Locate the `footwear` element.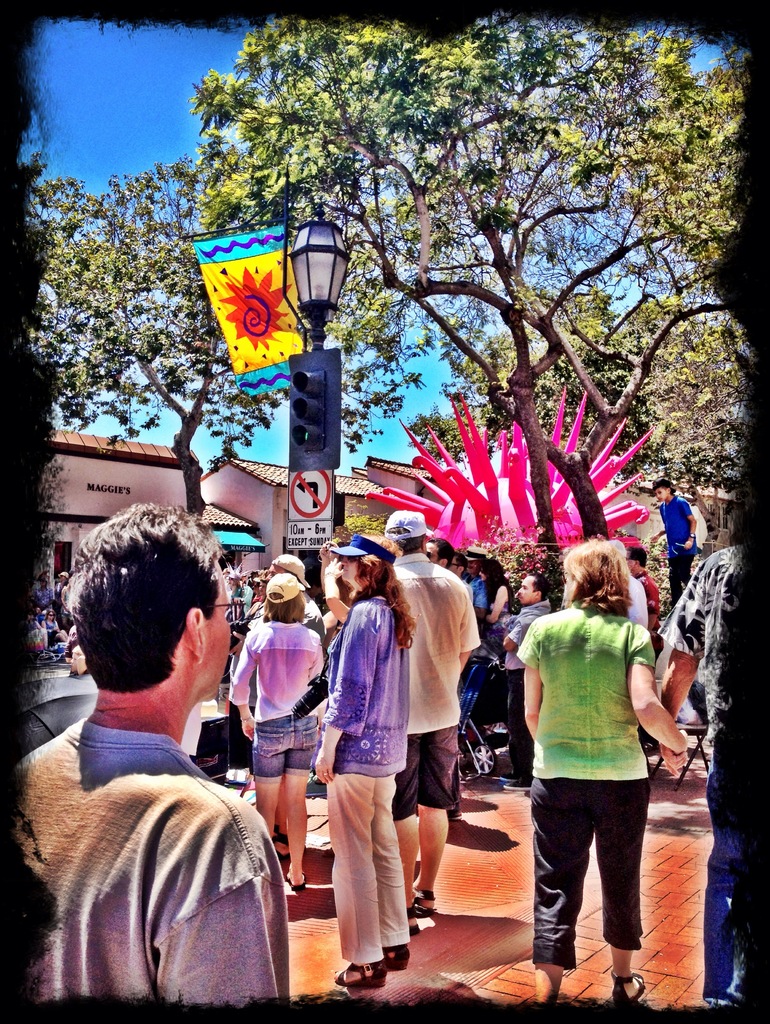
Element bbox: pyautogui.locateOnScreen(283, 876, 311, 902).
